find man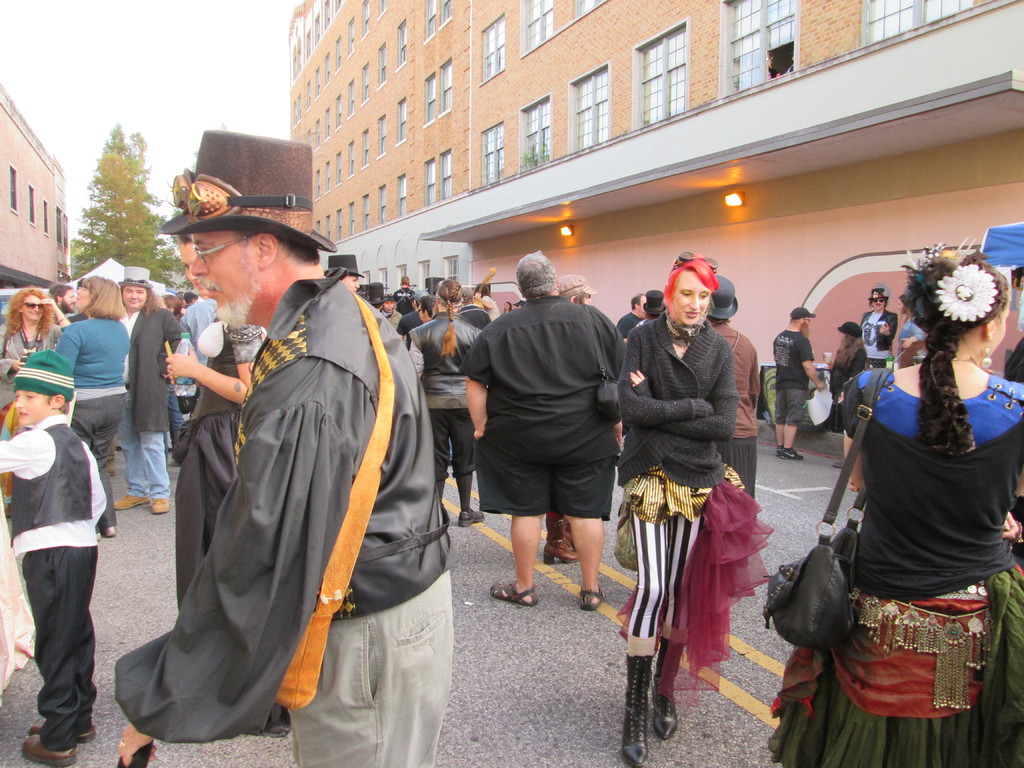
bbox=[111, 265, 183, 519]
